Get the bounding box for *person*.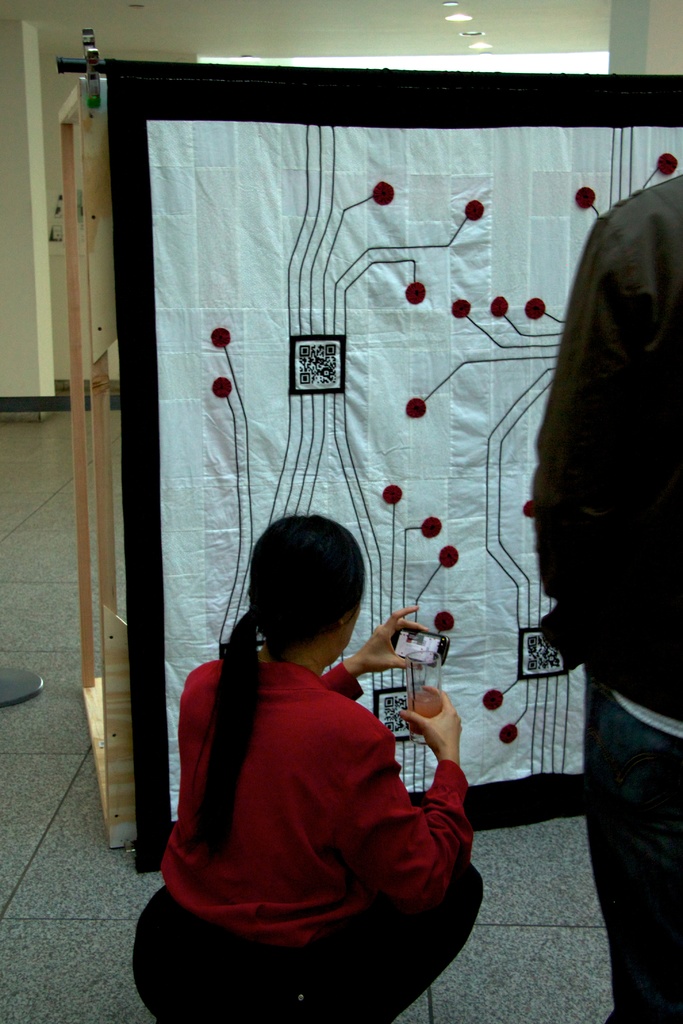
locate(174, 481, 470, 1013).
